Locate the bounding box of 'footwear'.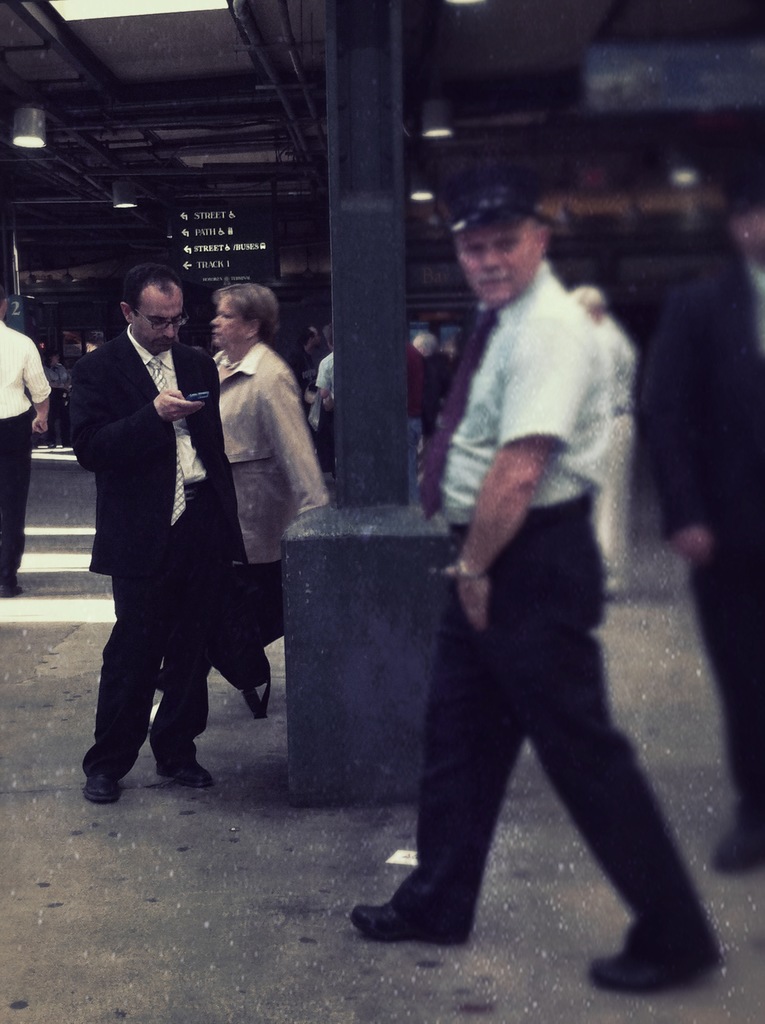
Bounding box: locate(709, 822, 764, 867).
